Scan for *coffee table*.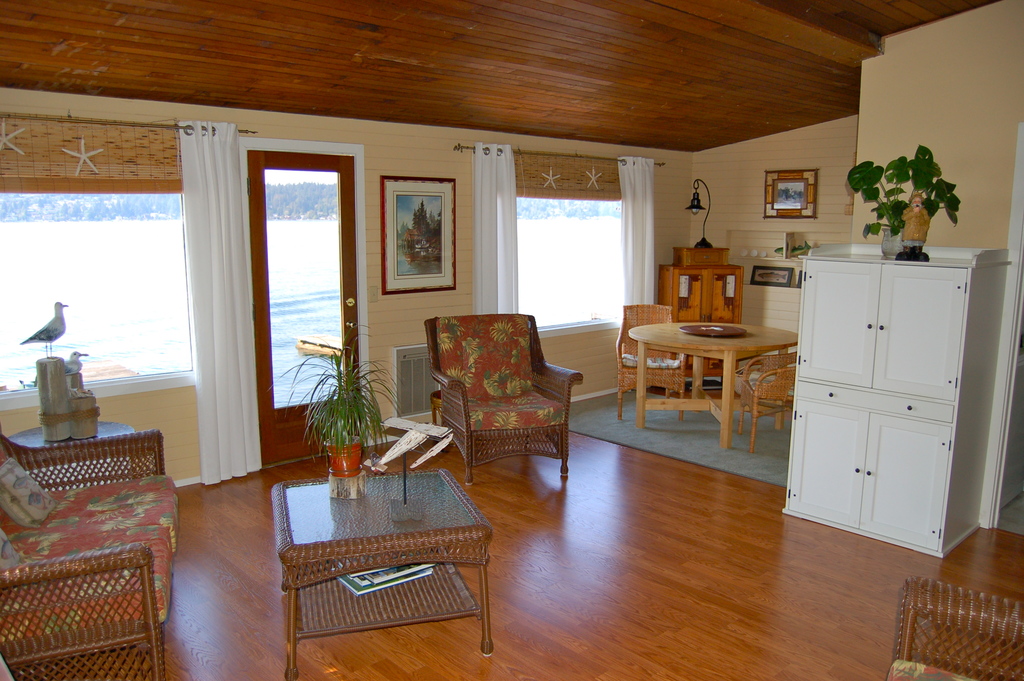
Scan result: 255, 454, 497, 655.
